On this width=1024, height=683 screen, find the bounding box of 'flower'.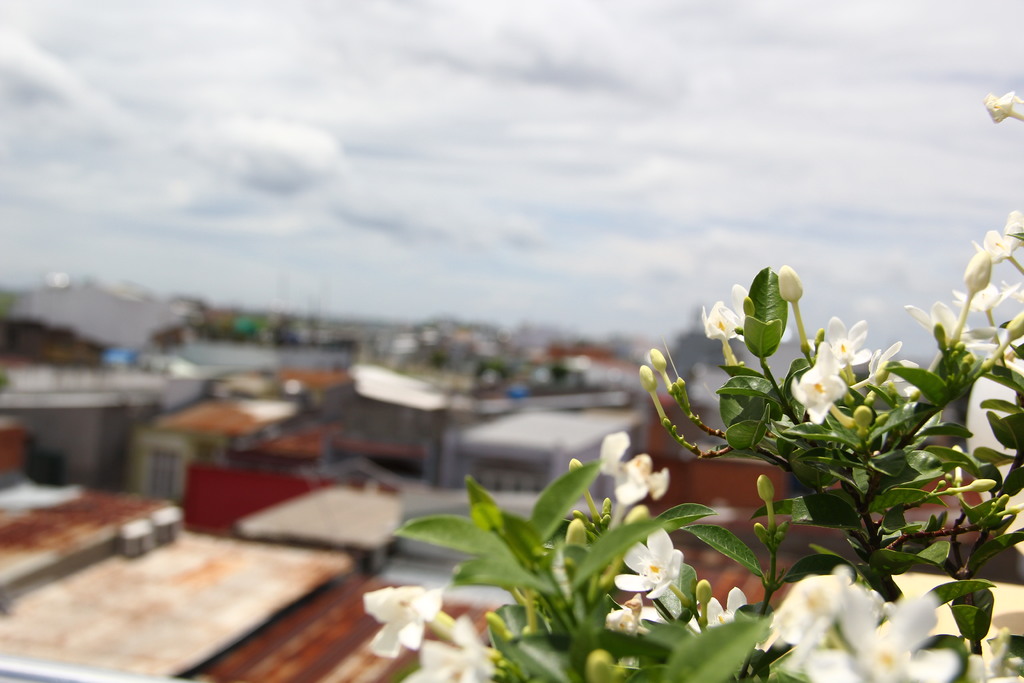
Bounding box: region(621, 526, 678, 597).
